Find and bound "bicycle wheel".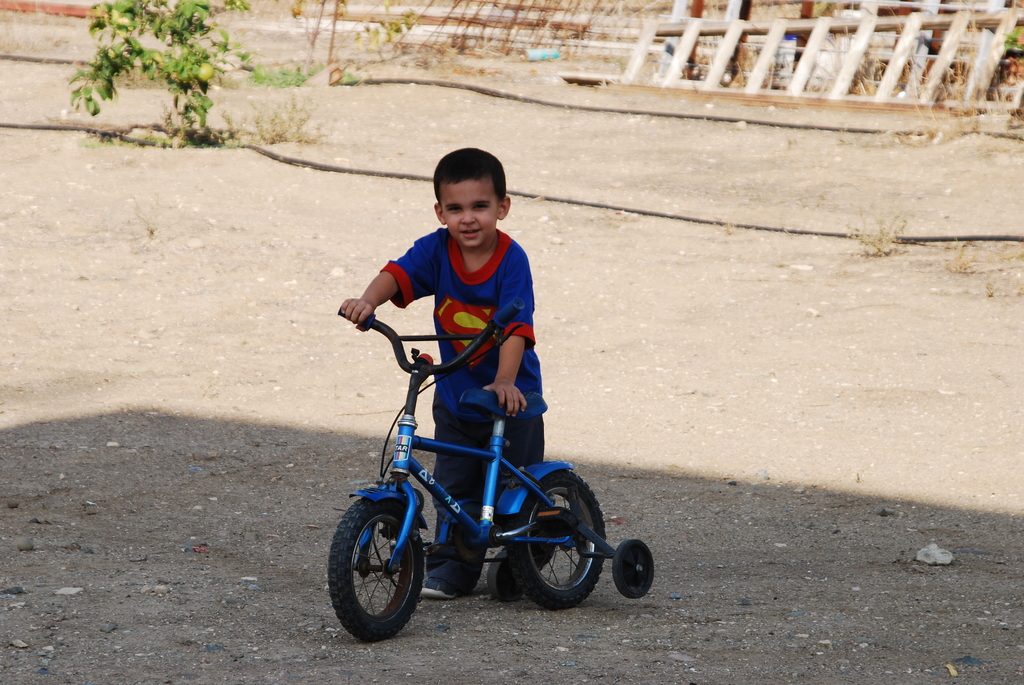
Bound: region(502, 464, 610, 608).
